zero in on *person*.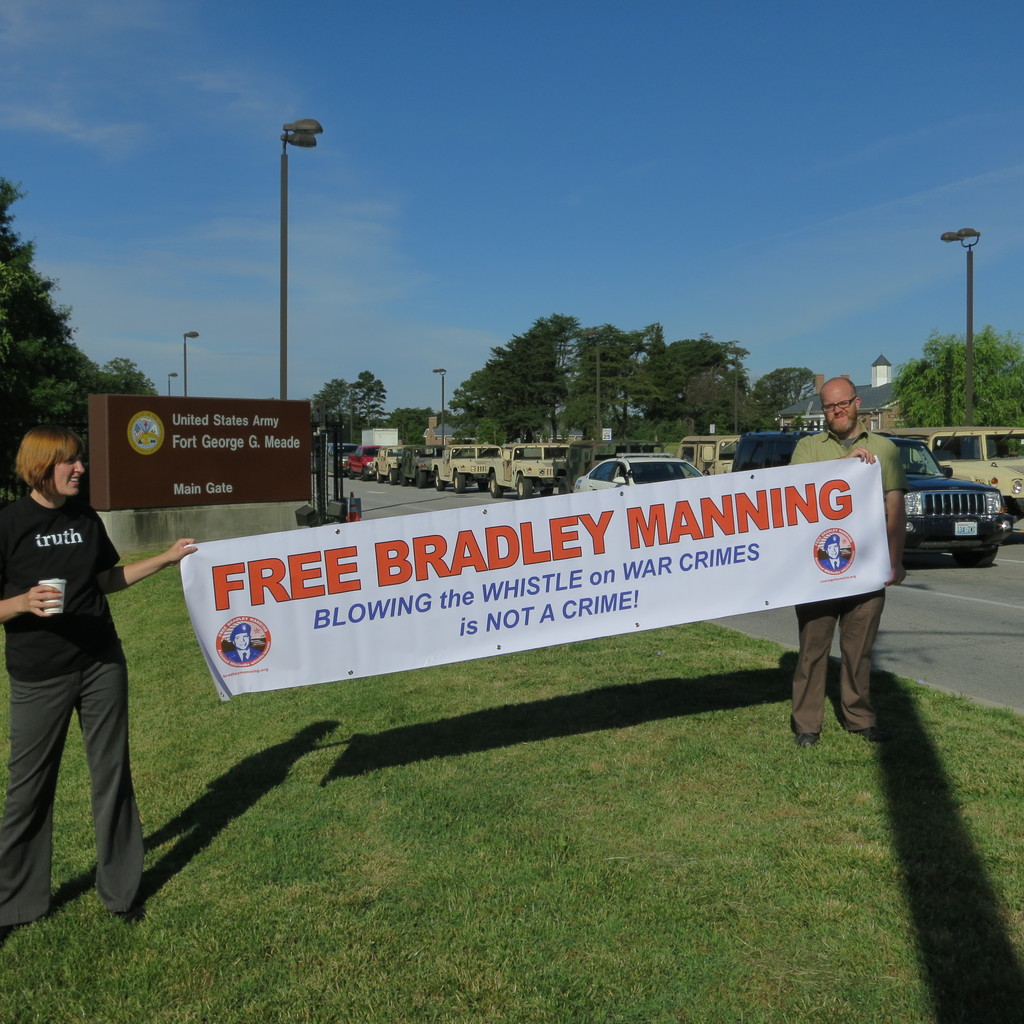
Zeroed in: l=785, t=373, r=904, b=751.
